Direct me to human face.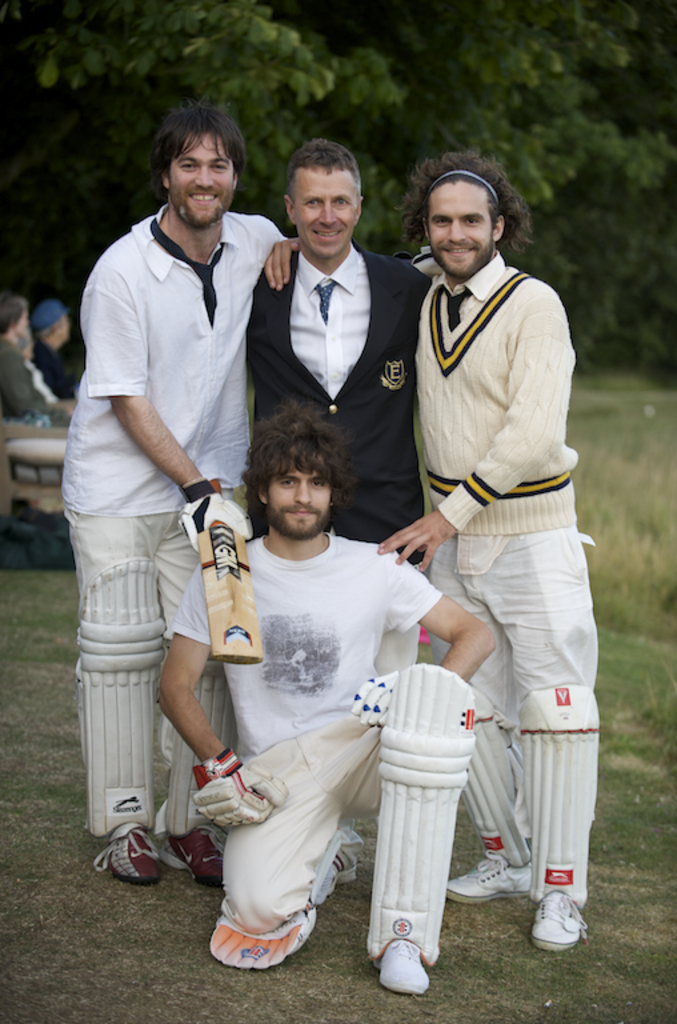
Direction: 171/132/231/224.
